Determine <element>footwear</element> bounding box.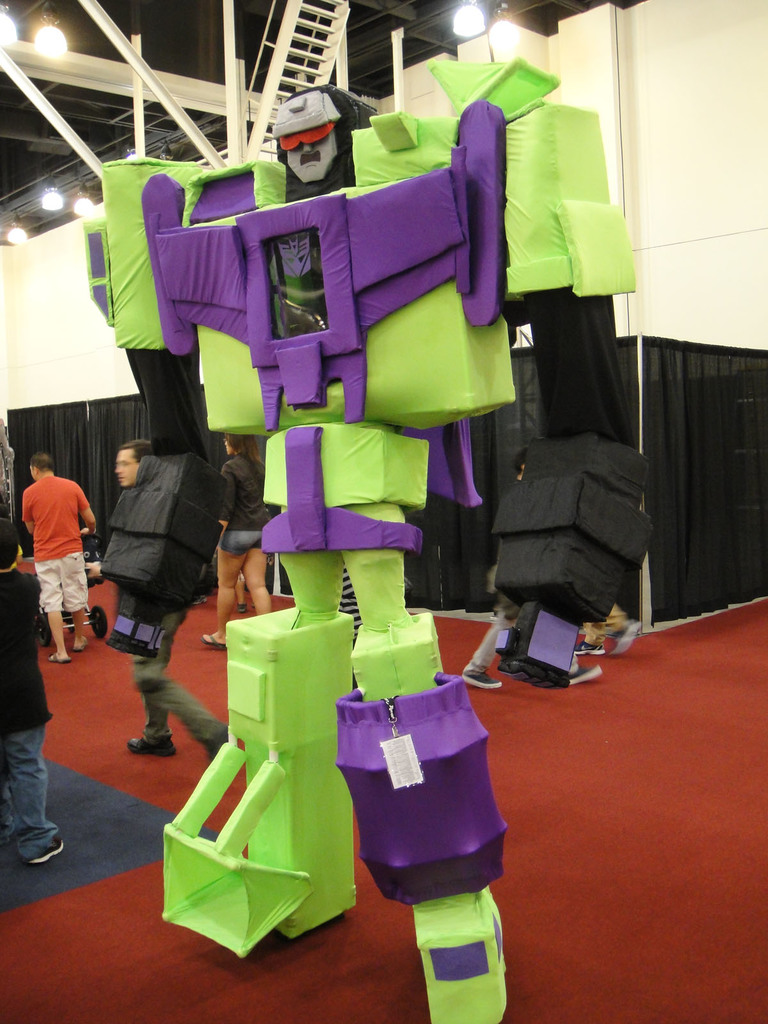
Determined: (x1=462, y1=665, x2=504, y2=691).
